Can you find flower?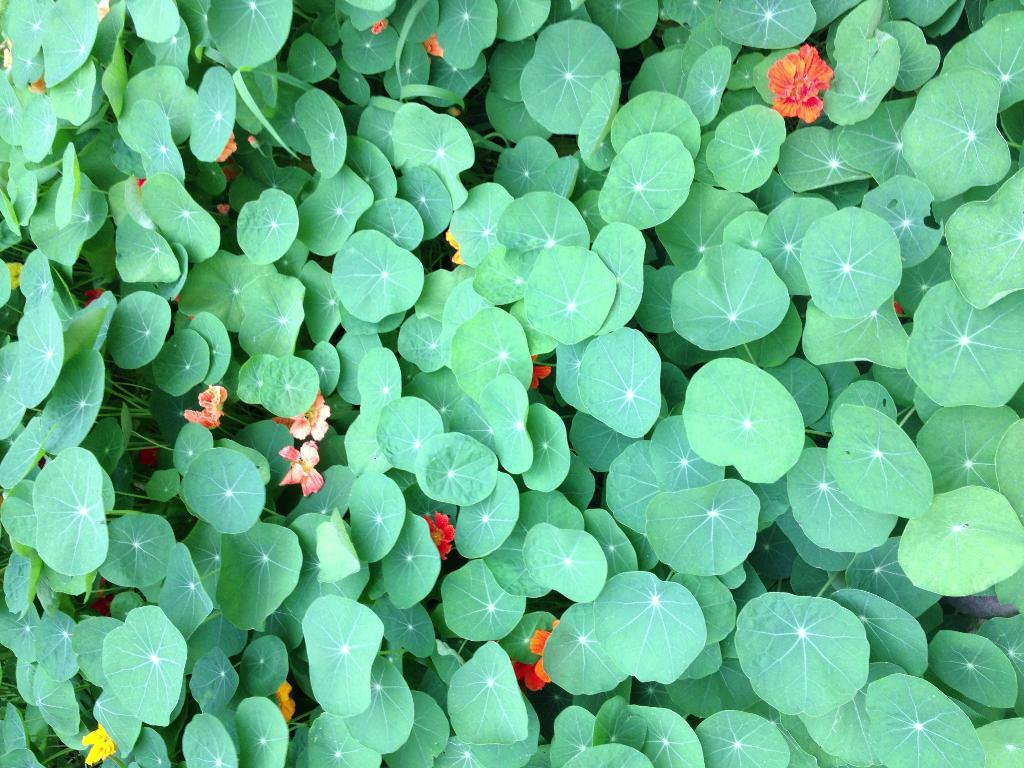
Yes, bounding box: box=[273, 451, 321, 488].
